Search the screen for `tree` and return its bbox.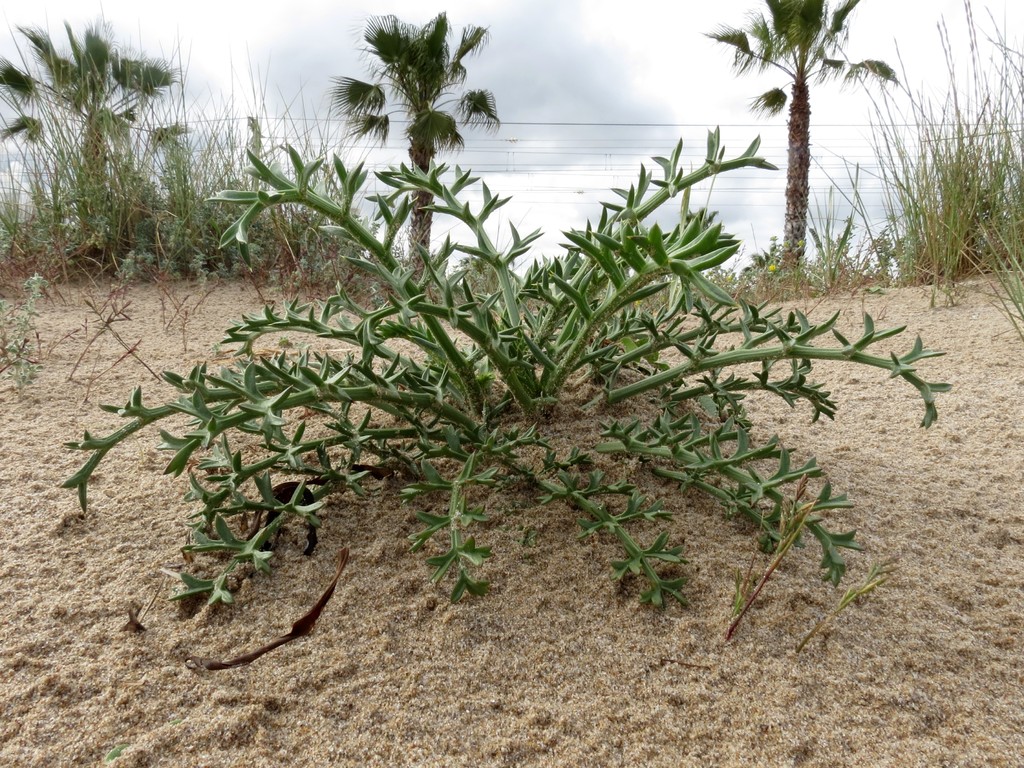
Found: x1=716, y1=0, x2=888, y2=288.
